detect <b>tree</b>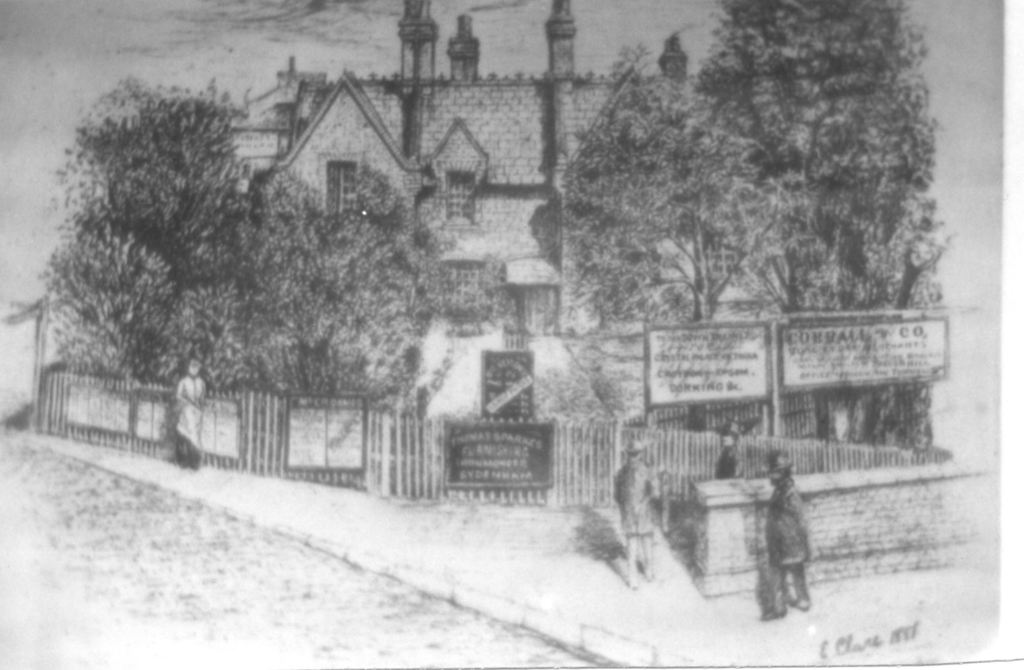
551 61 735 313
